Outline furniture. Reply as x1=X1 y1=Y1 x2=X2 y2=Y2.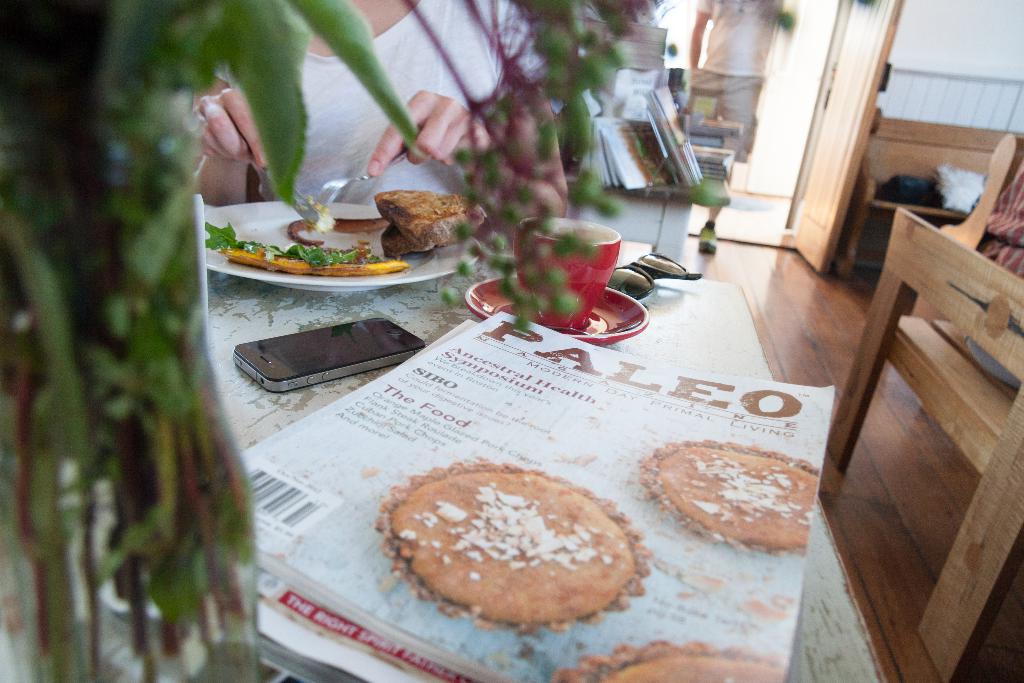
x1=910 y1=133 x2=1023 y2=325.
